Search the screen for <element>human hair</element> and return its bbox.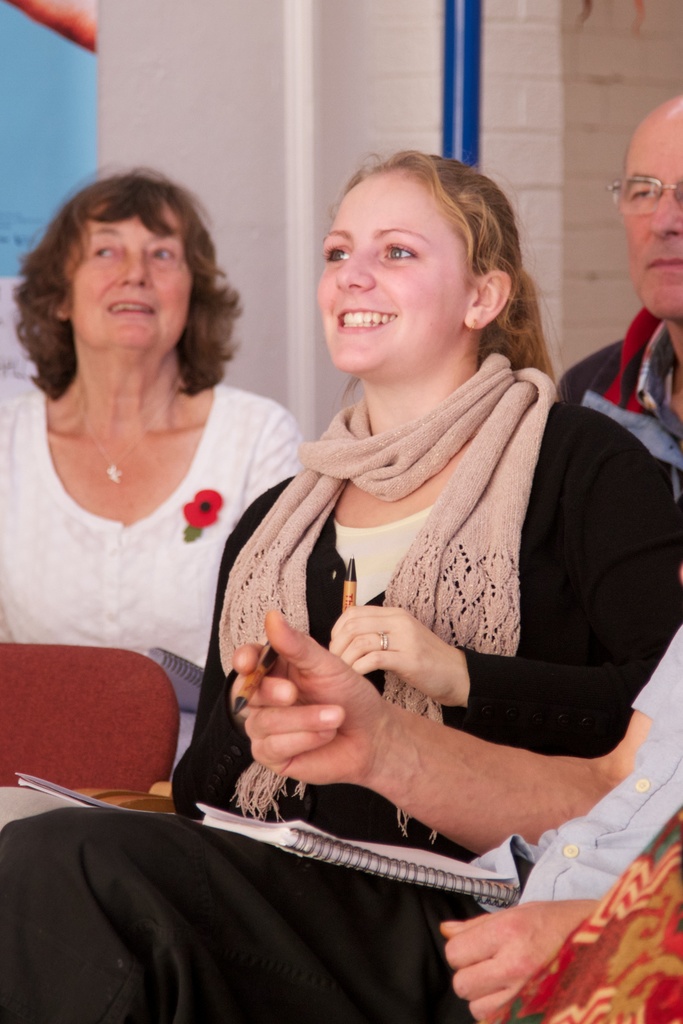
Found: box=[336, 145, 555, 388].
